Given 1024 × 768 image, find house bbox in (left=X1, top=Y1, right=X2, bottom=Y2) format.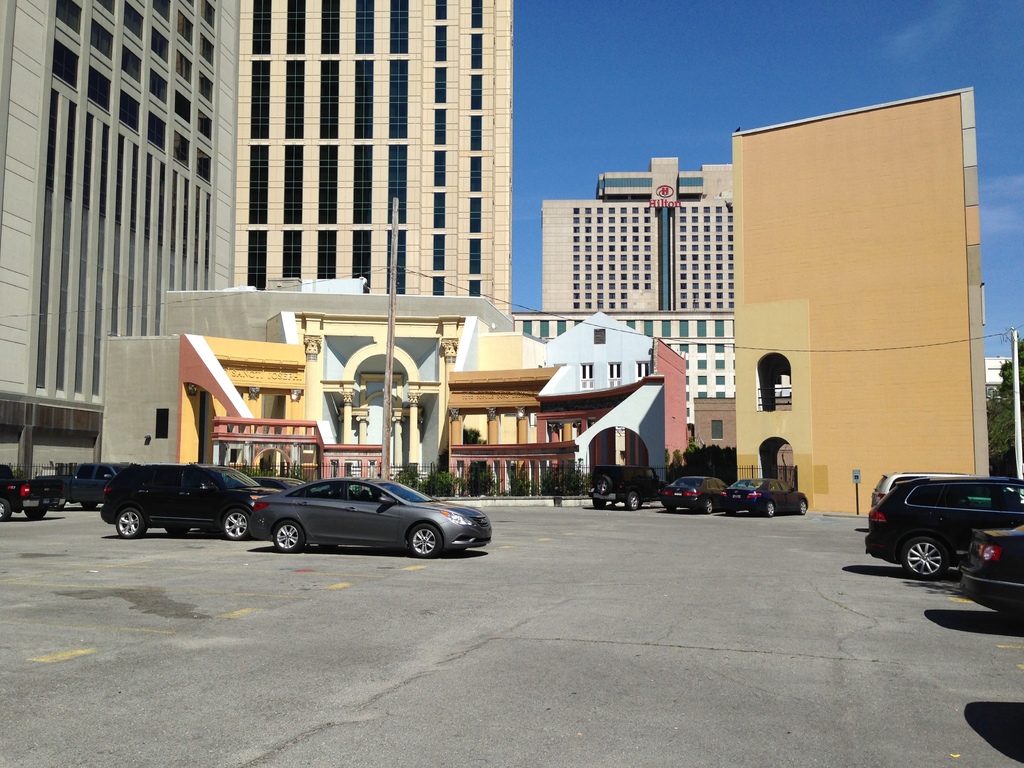
(left=700, top=70, right=1007, bottom=536).
